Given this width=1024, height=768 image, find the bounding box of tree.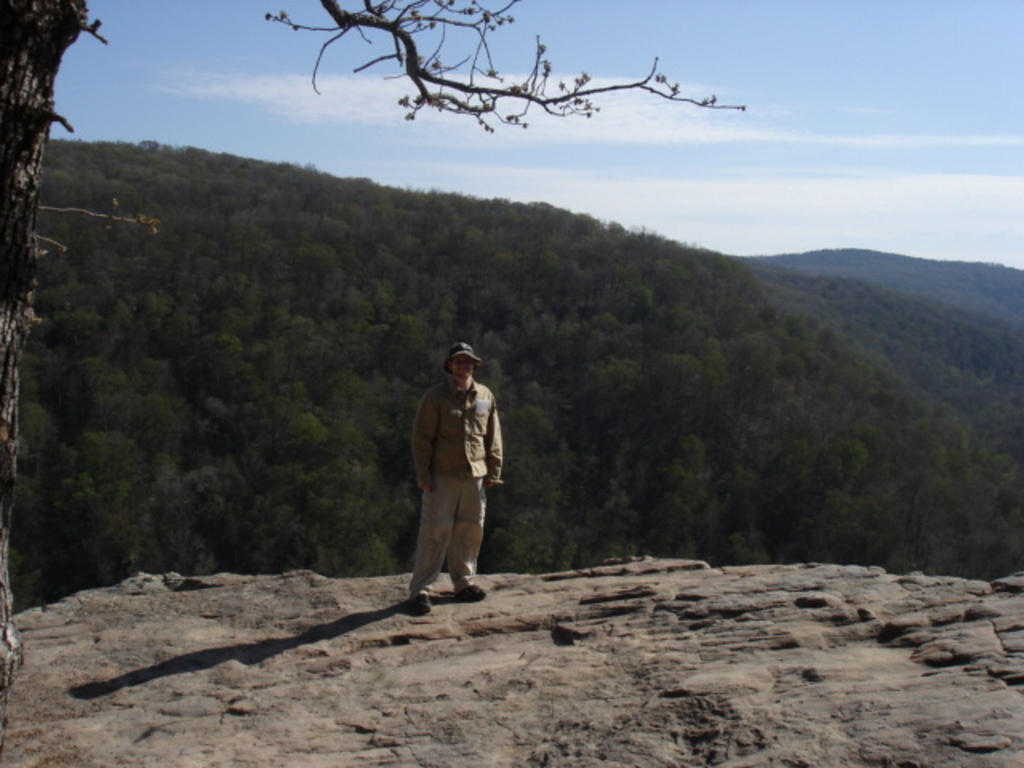
0/0/744/739.
